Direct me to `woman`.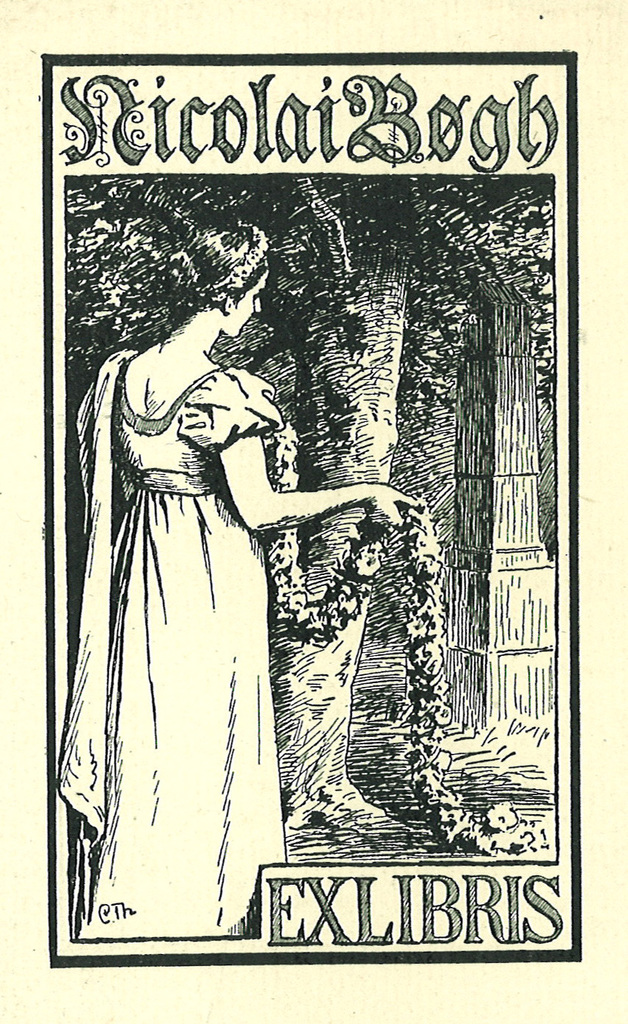
Direction: pyautogui.locateOnScreen(57, 281, 305, 912).
